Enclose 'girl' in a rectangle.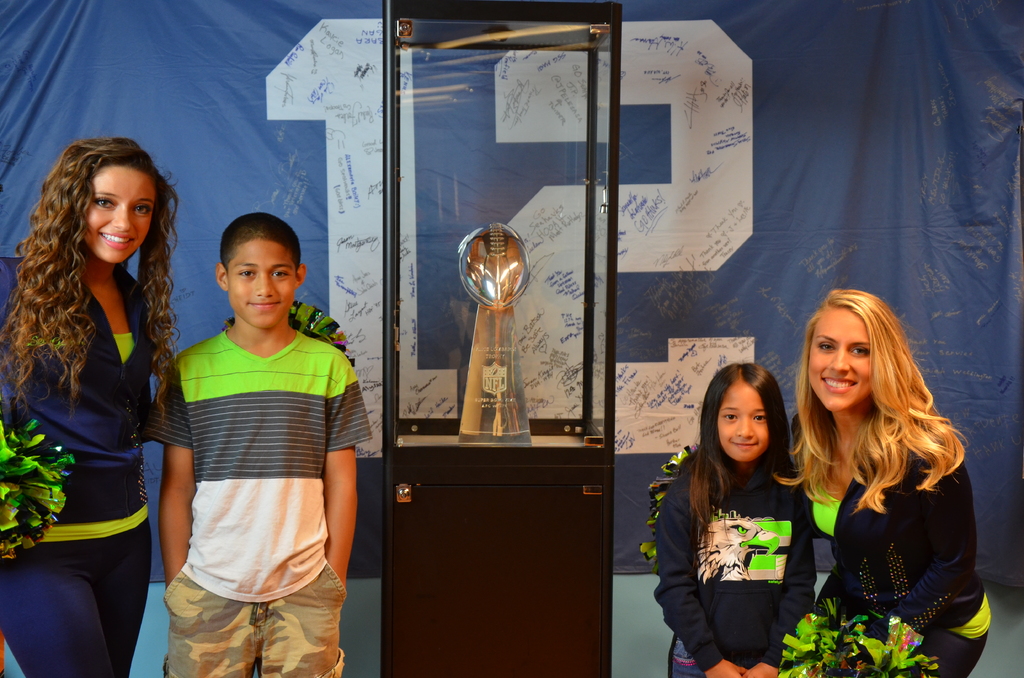
box(653, 362, 822, 677).
